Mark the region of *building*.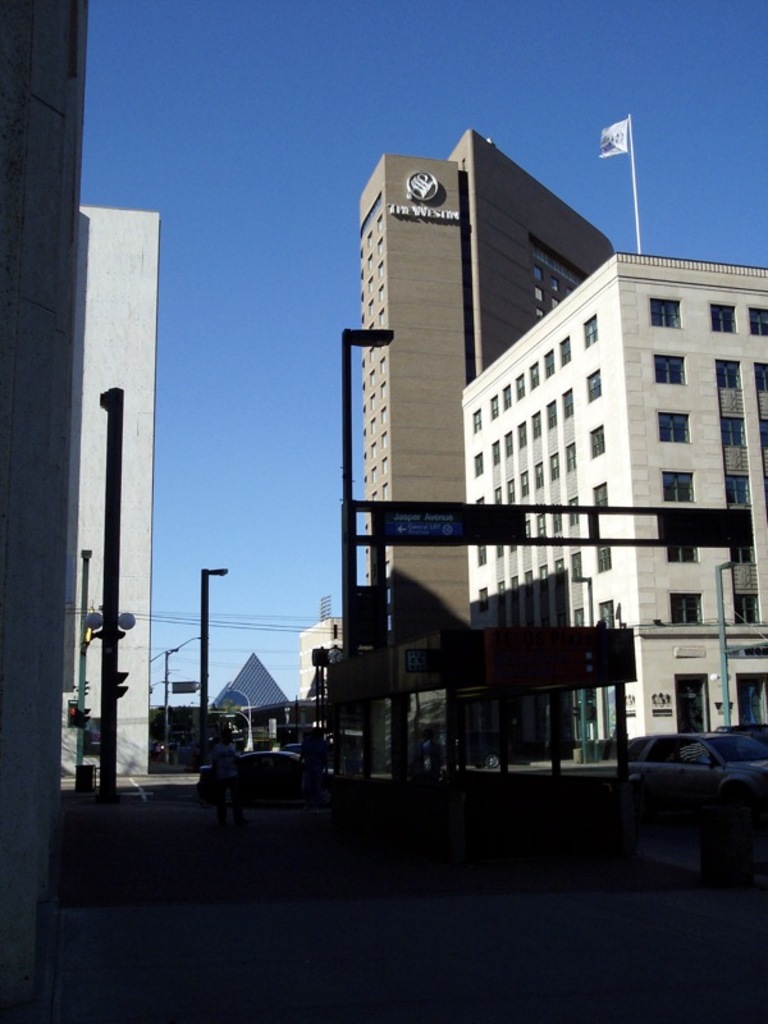
Region: bbox=[0, 0, 90, 1021].
